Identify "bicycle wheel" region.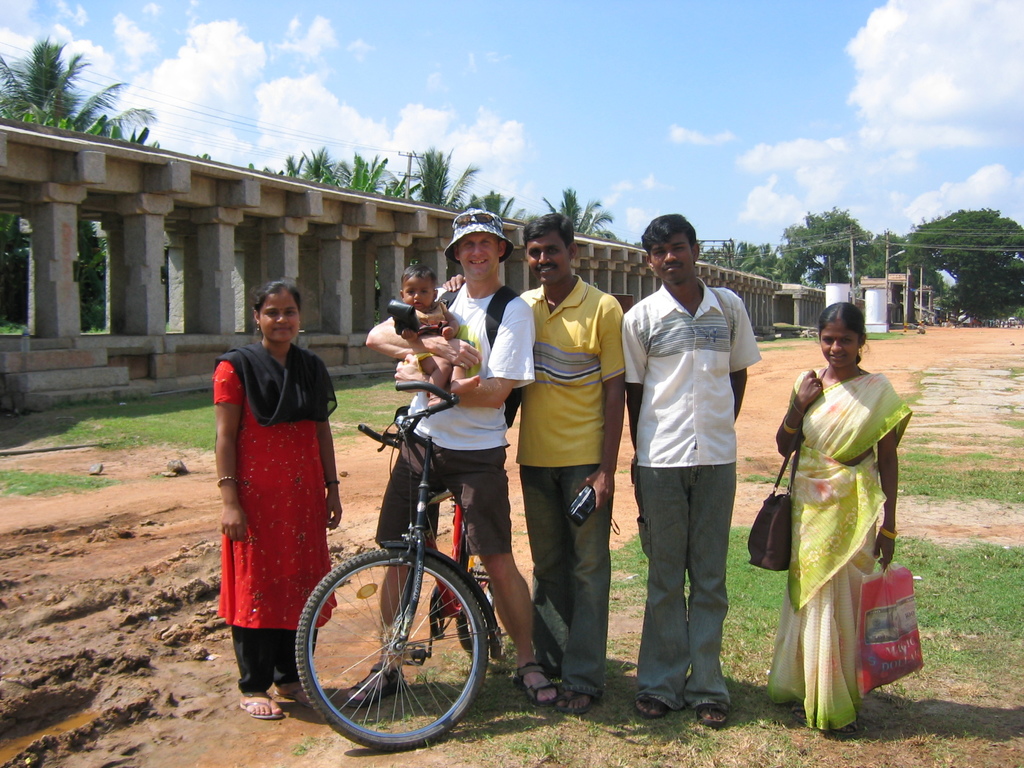
Region: x1=441, y1=548, x2=520, y2=675.
